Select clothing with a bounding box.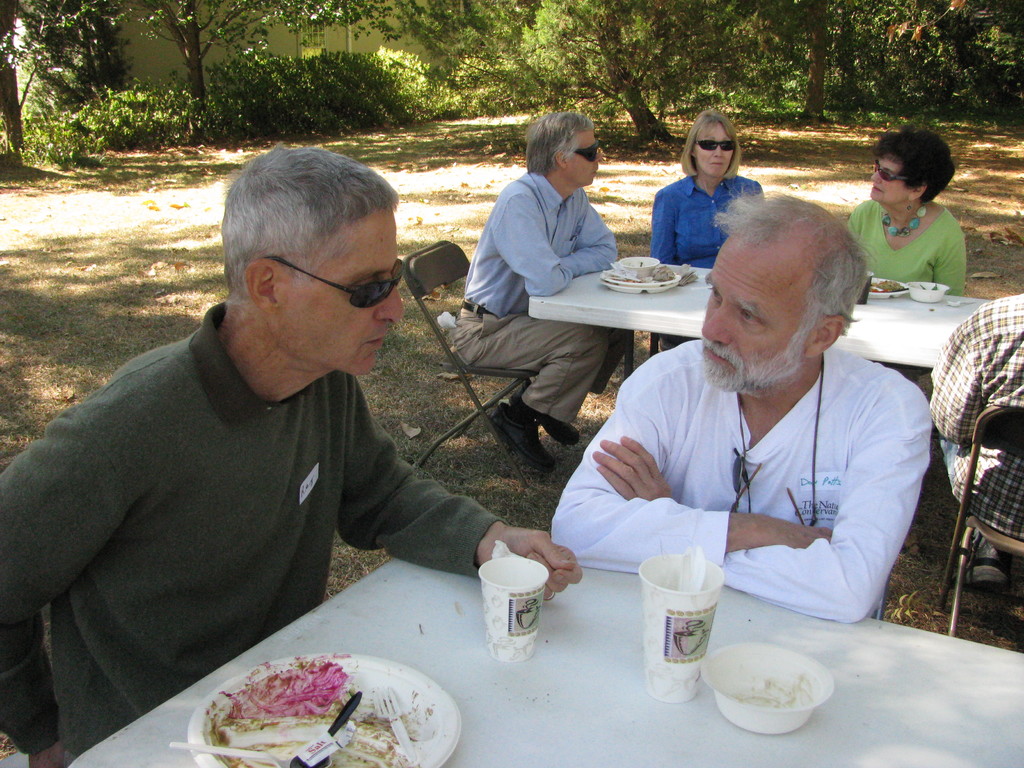
bbox(849, 196, 969, 299).
